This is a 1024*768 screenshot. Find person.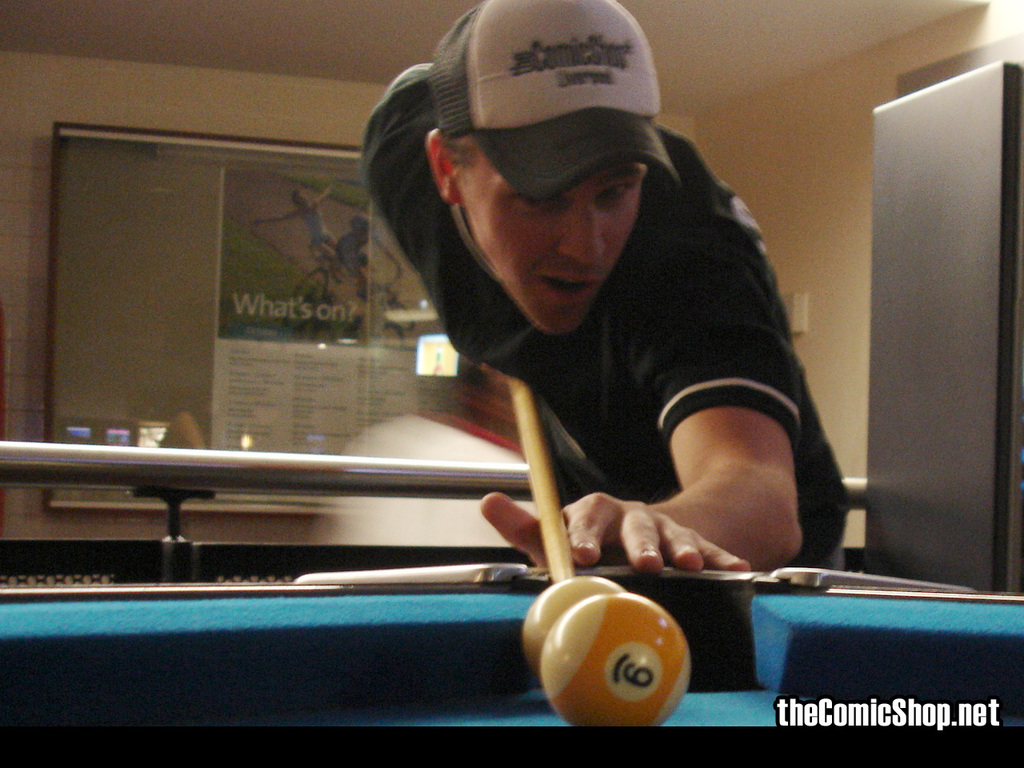
Bounding box: box=[356, 15, 854, 602].
